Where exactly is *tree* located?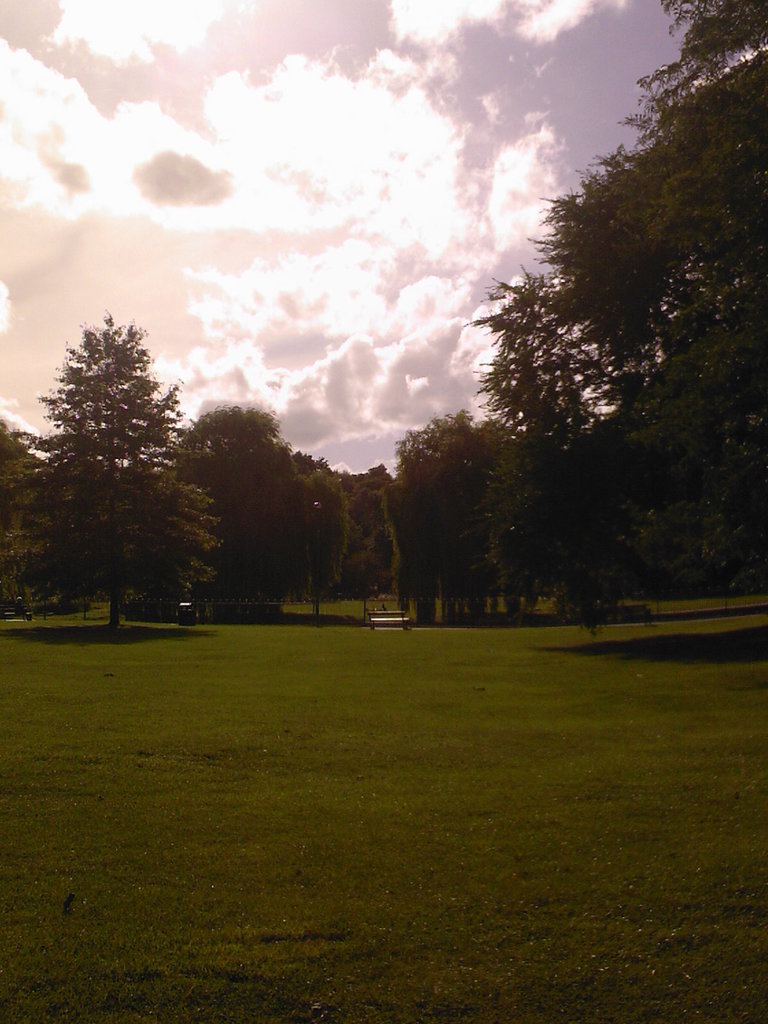
Its bounding box is x1=160, y1=400, x2=303, y2=624.
